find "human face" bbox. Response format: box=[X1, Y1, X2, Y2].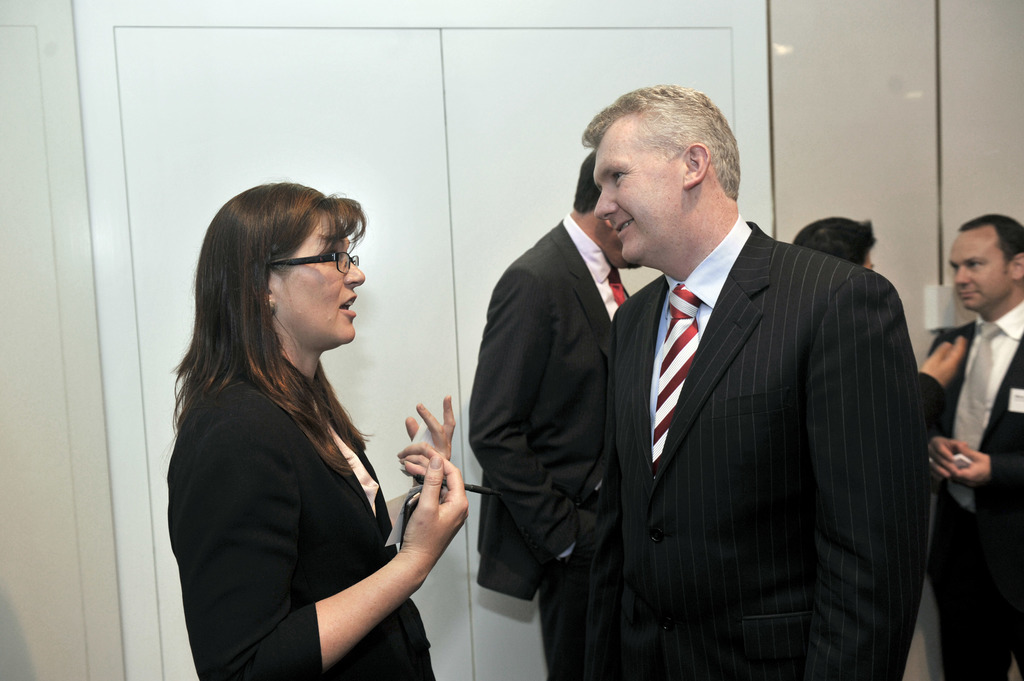
box=[273, 216, 364, 346].
